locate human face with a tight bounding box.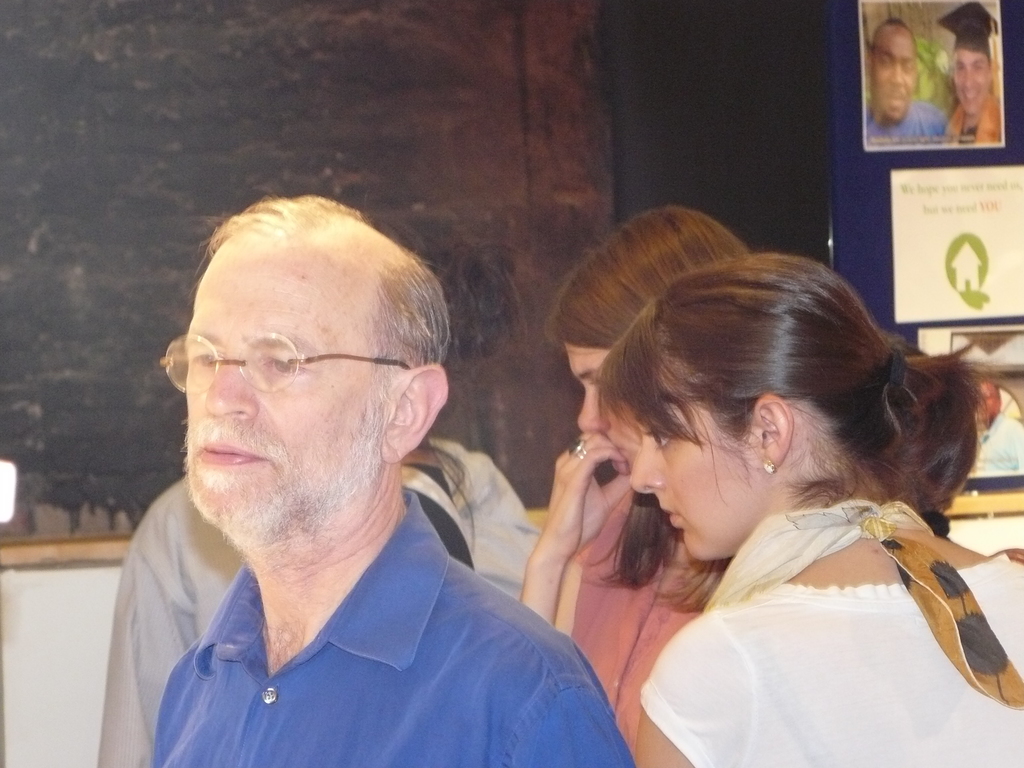
[x1=868, y1=34, x2=916, y2=122].
